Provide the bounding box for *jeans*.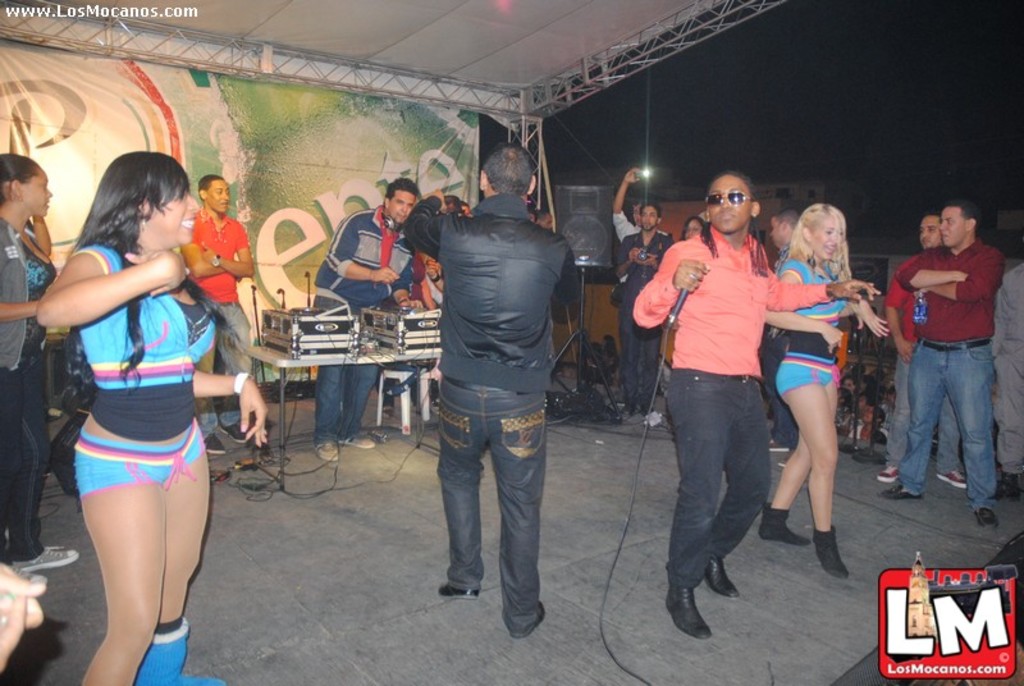
box=[660, 363, 764, 582].
